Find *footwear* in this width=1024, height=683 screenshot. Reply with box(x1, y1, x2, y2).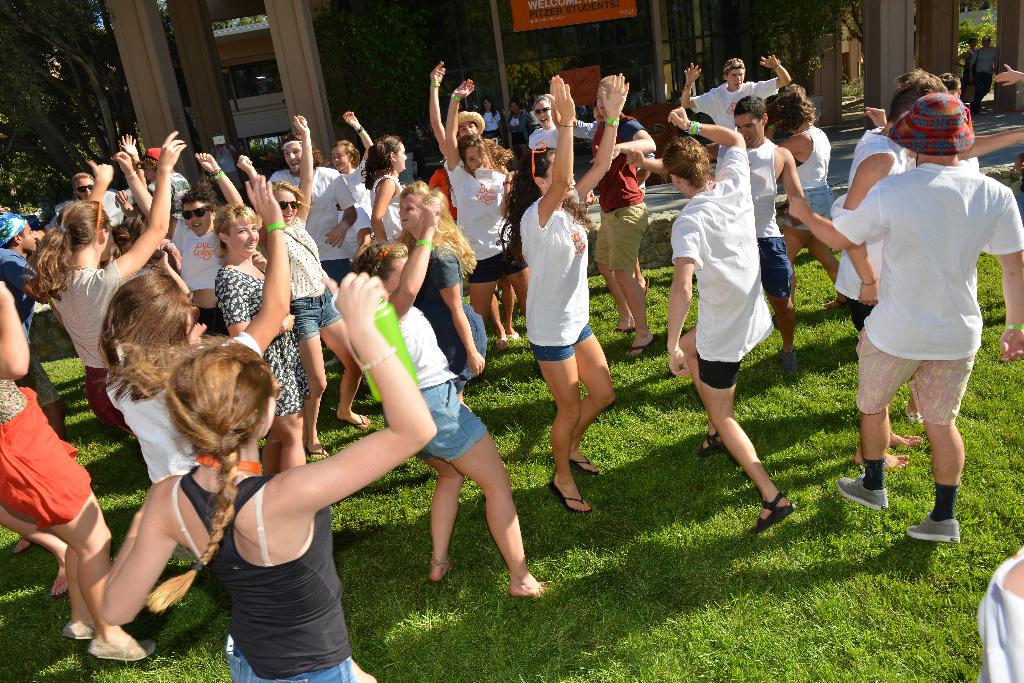
box(828, 298, 844, 310).
